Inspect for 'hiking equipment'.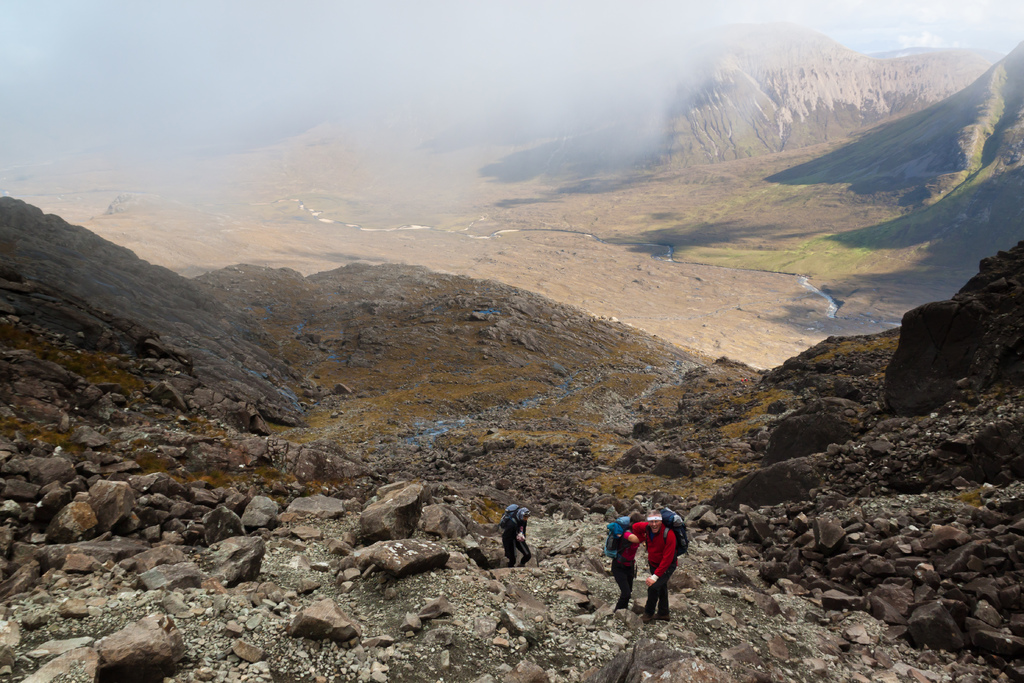
Inspection: box(607, 517, 637, 555).
